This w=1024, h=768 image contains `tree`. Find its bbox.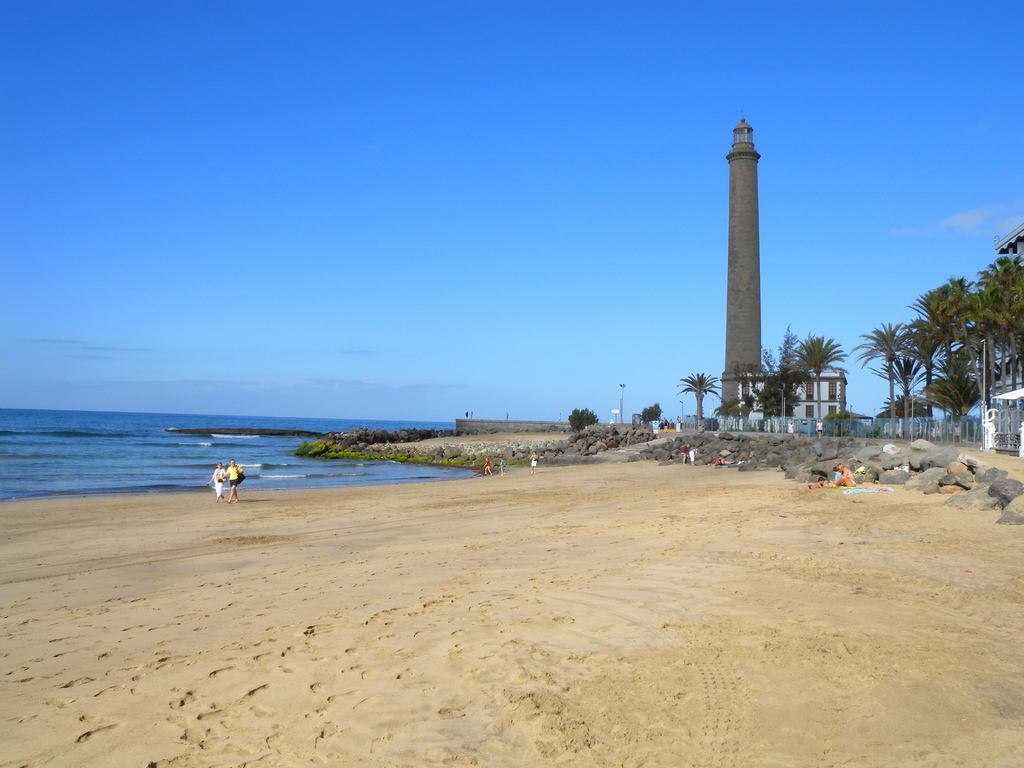
[938, 275, 986, 417].
